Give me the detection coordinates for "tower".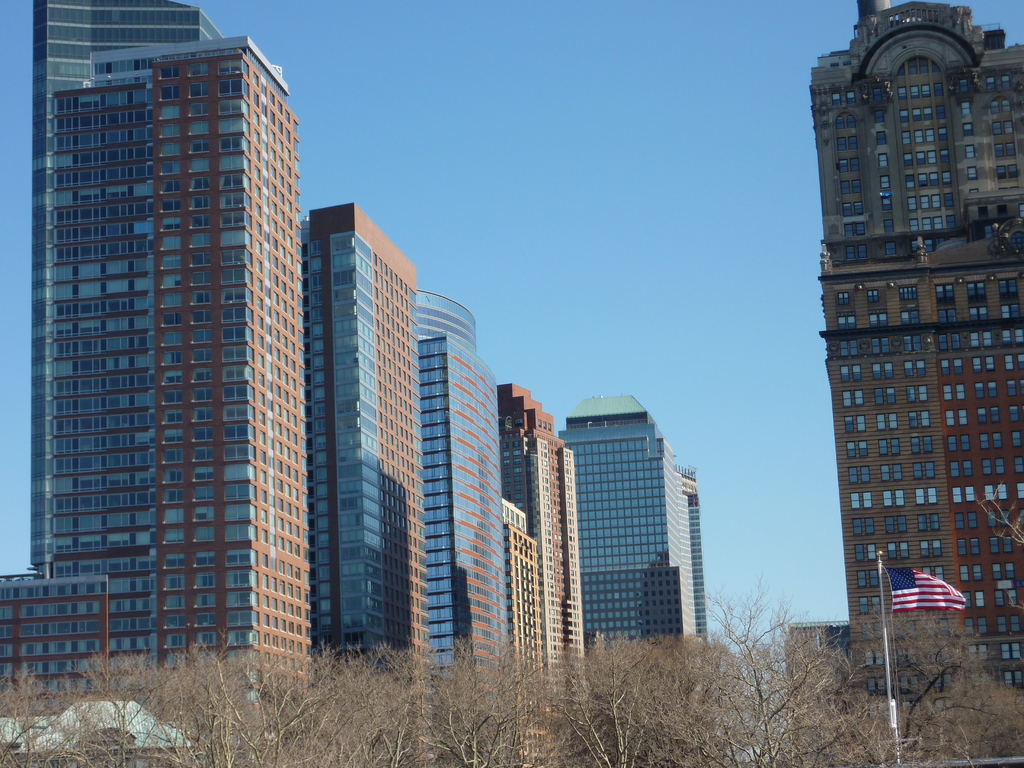
[305,195,434,695].
